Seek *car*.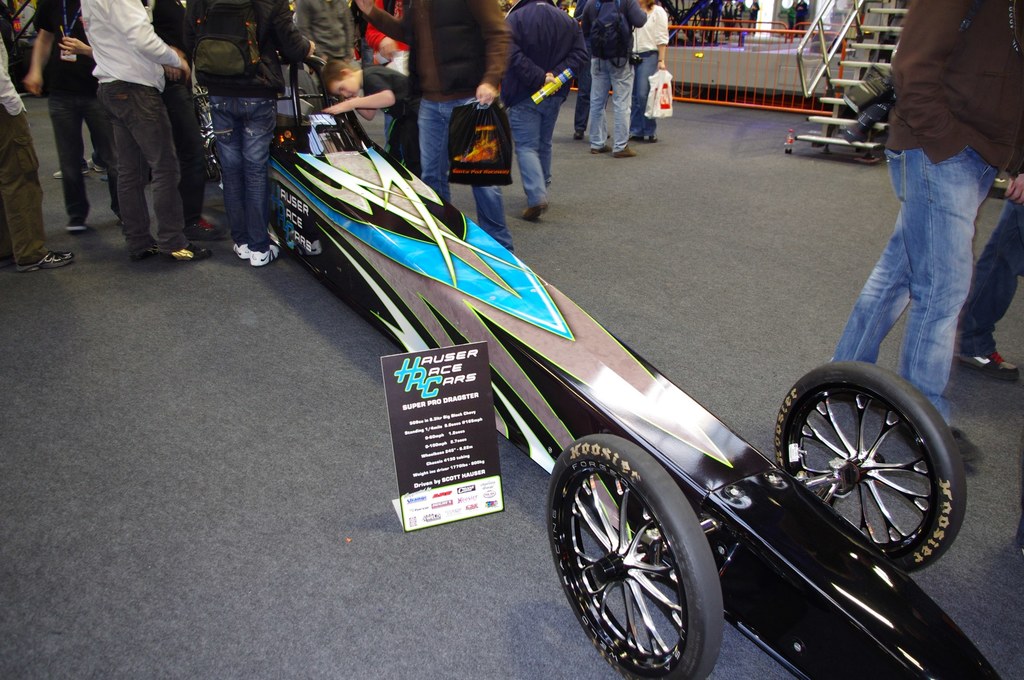
(left=195, top=54, right=1004, bottom=679).
